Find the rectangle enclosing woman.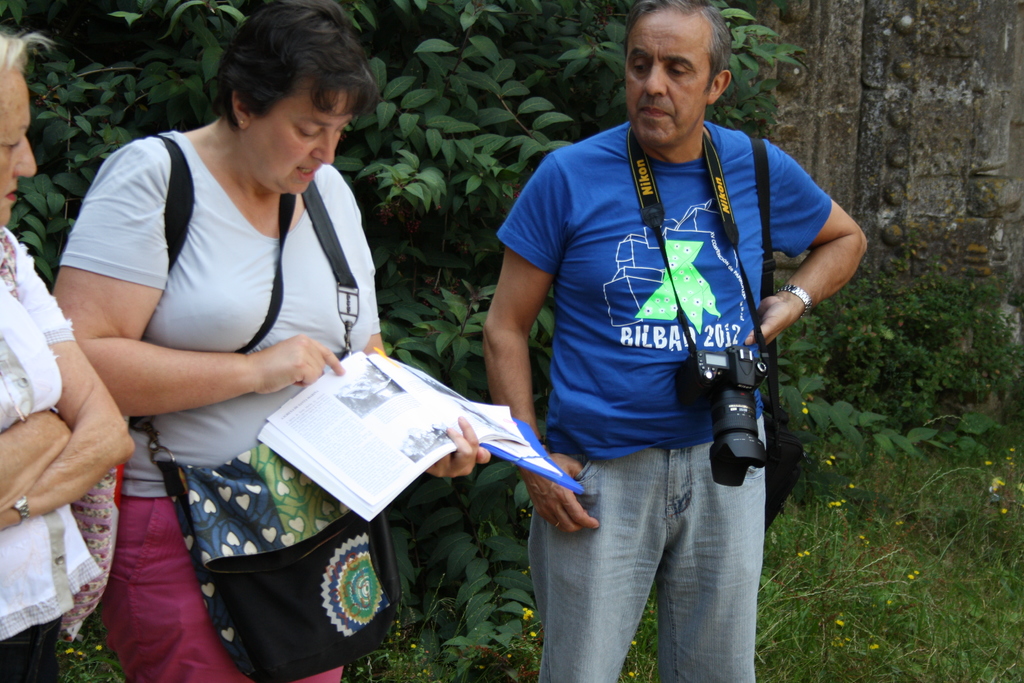
{"x1": 0, "y1": 24, "x2": 132, "y2": 682}.
